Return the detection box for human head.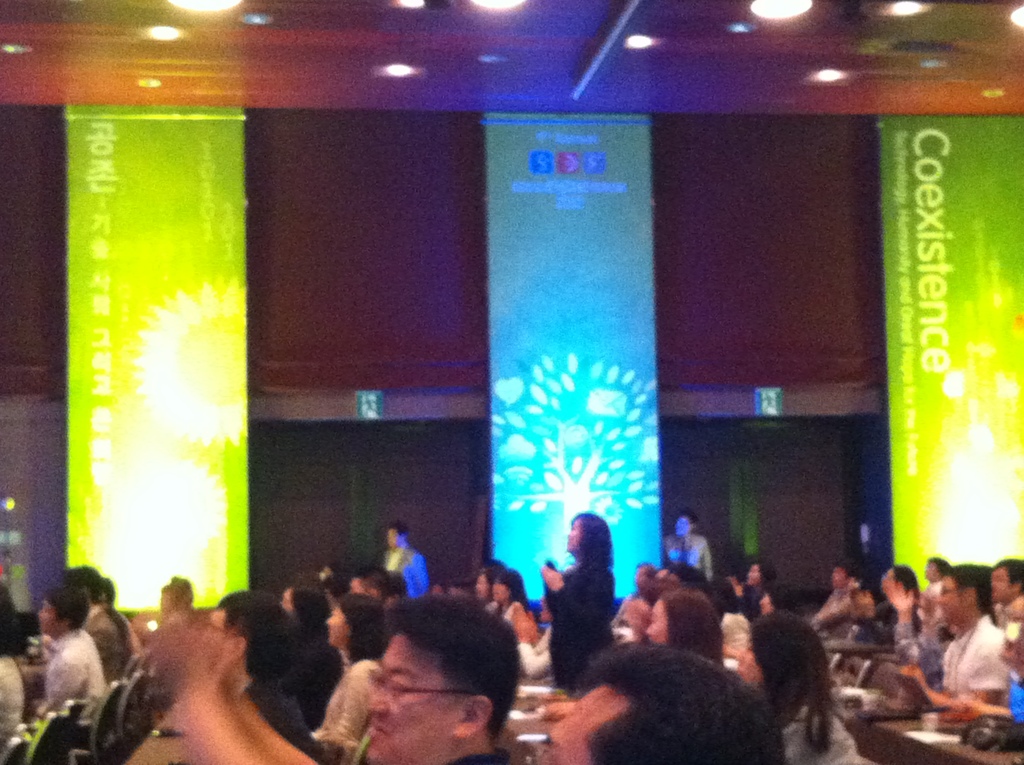
{"left": 279, "top": 583, "right": 332, "bottom": 631}.
